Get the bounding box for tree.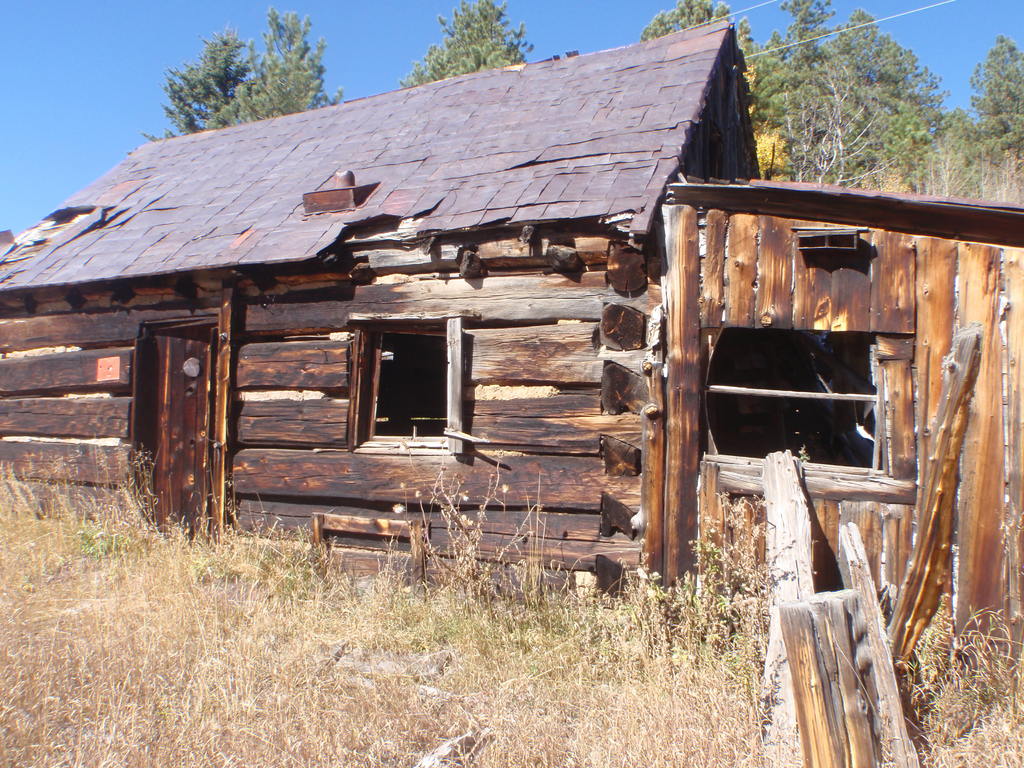
bbox=(211, 4, 346, 110).
